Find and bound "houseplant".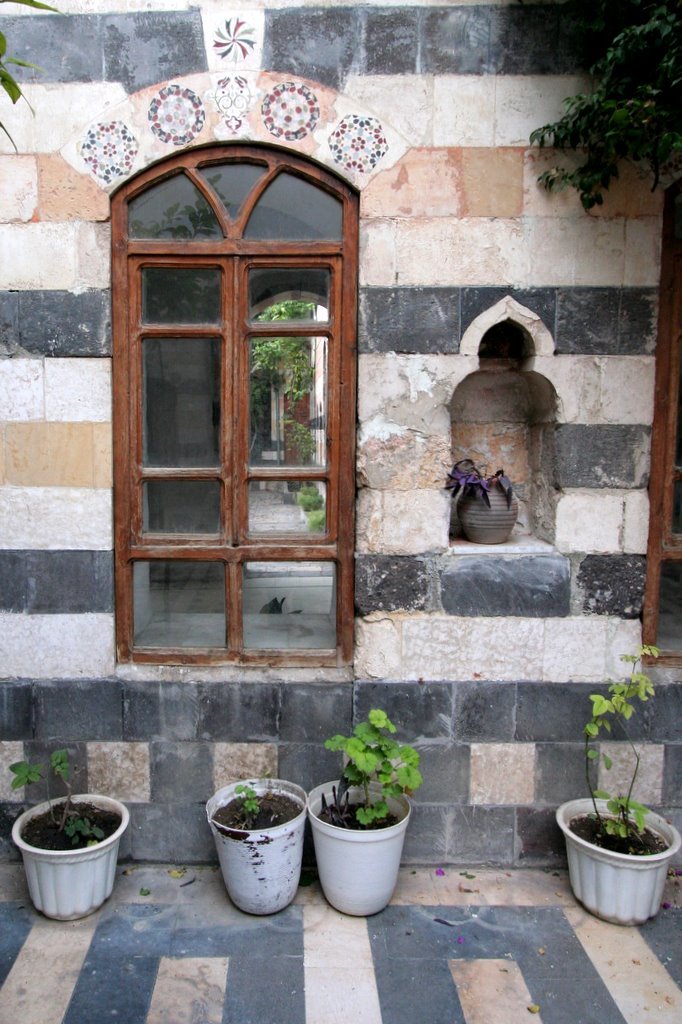
Bound: x1=305, y1=513, x2=333, y2=539.
